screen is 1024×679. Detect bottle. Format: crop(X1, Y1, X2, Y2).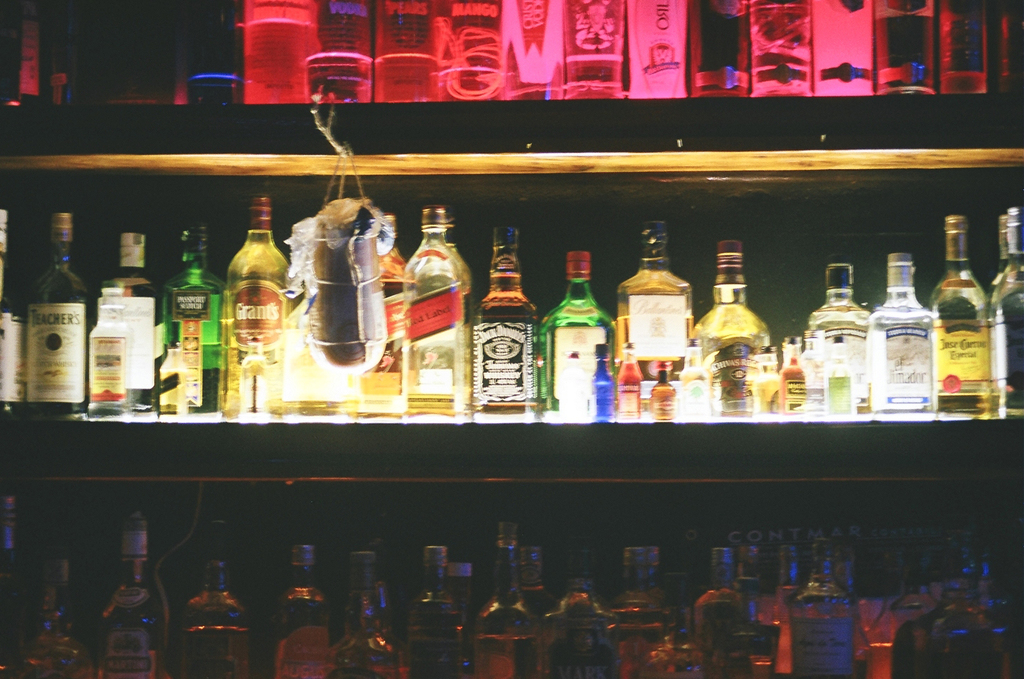
crop(219, 190, 298, 417).
